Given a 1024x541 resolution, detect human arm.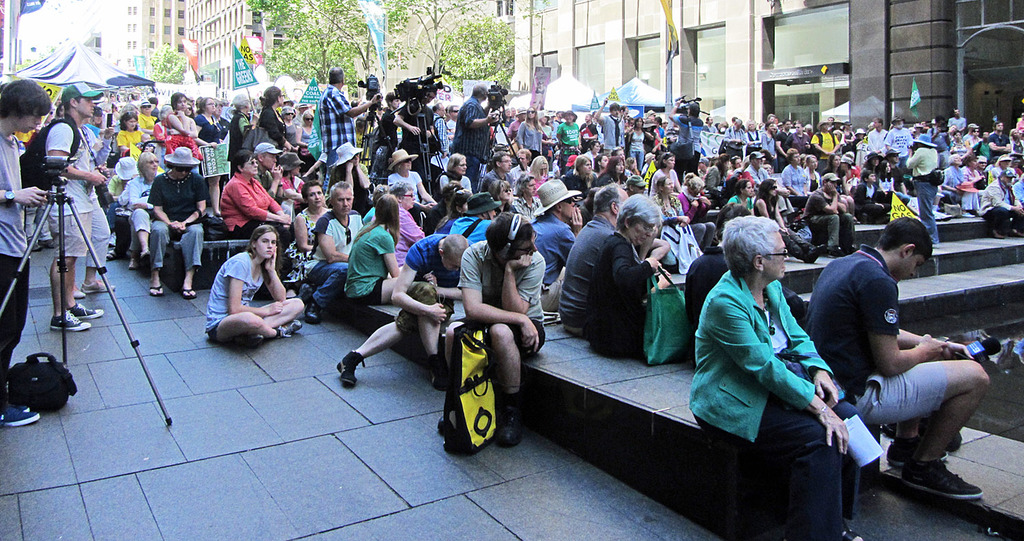
l=343, t=161, r=352, b=186.
